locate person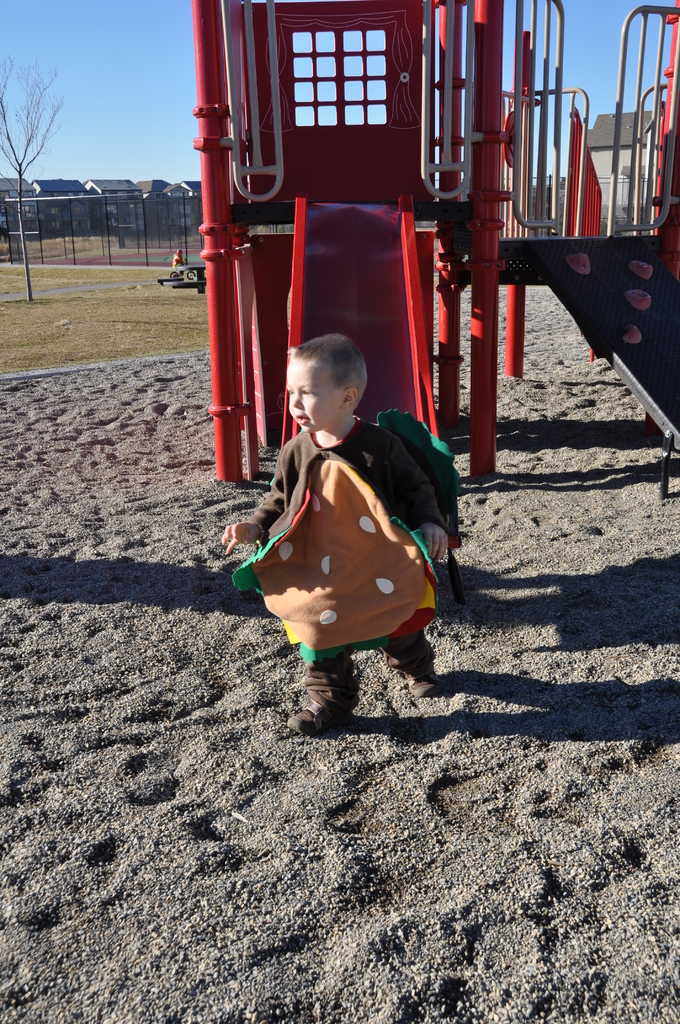
219/301/479/762
